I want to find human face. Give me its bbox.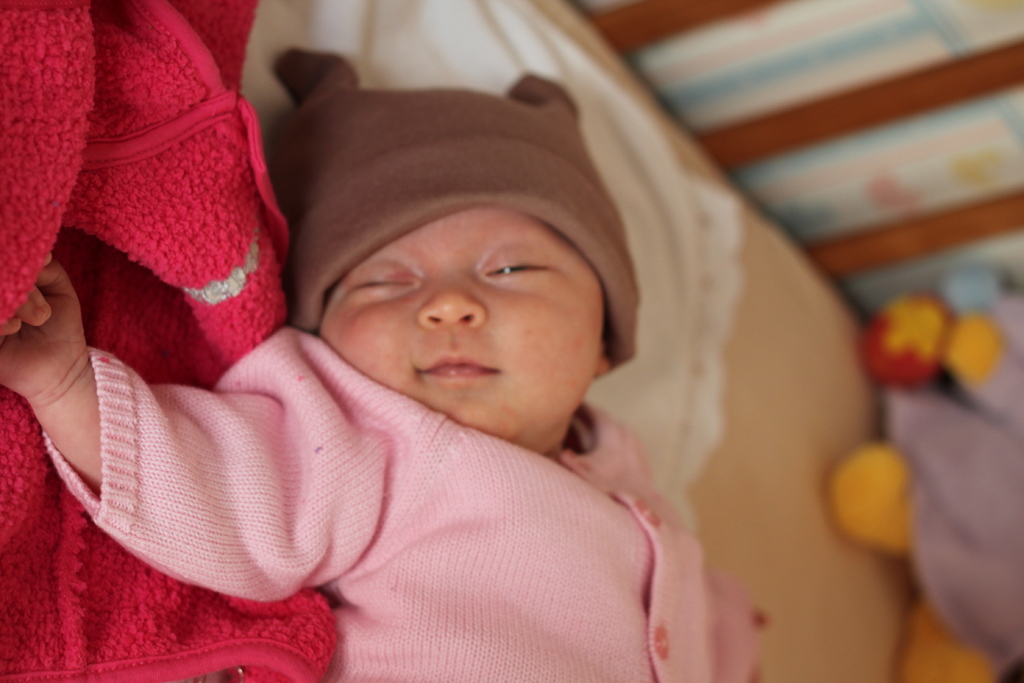
[316,205,601,438].
